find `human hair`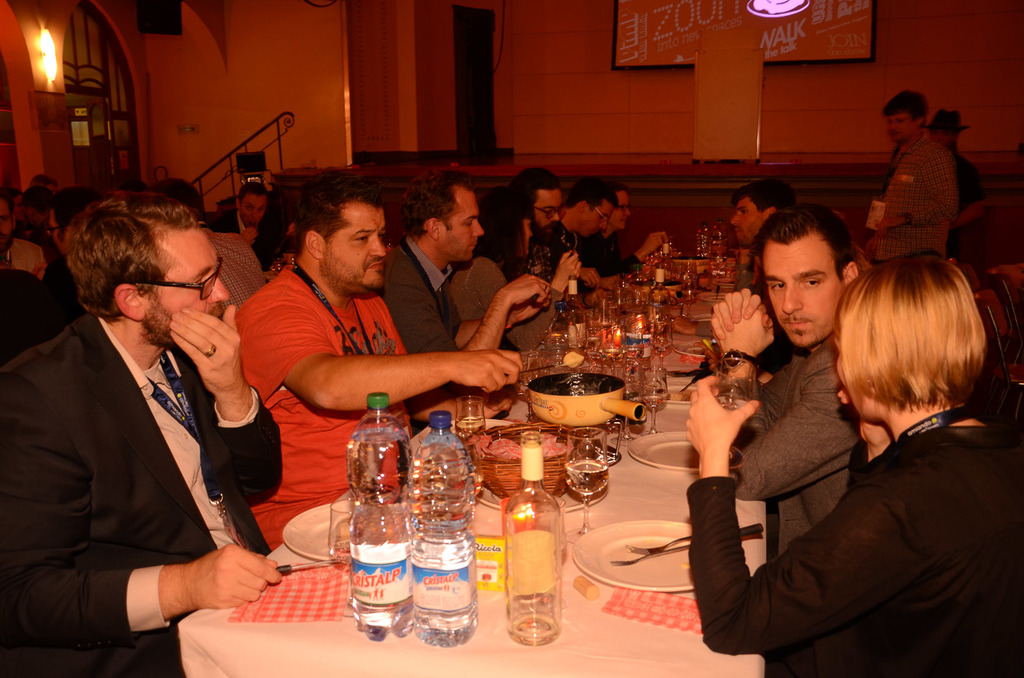
pyautogui.locateOnScreen(300, 170, 390, 256)
